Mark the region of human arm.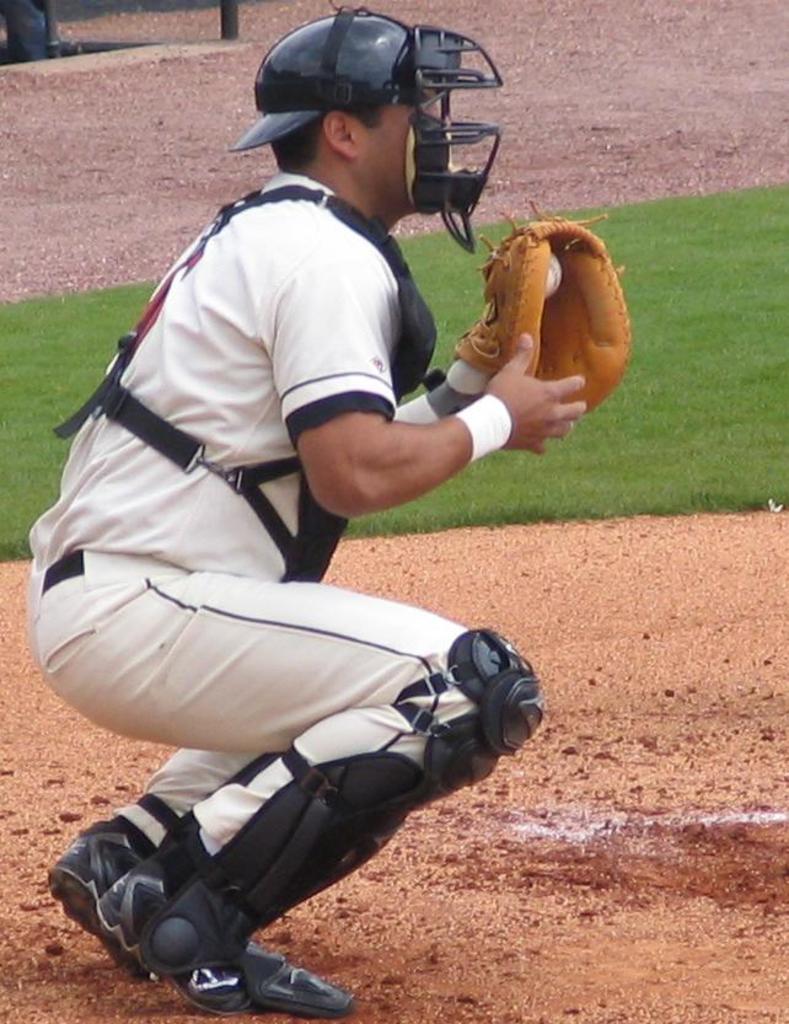
Region: [296, 270, 530, 478].
